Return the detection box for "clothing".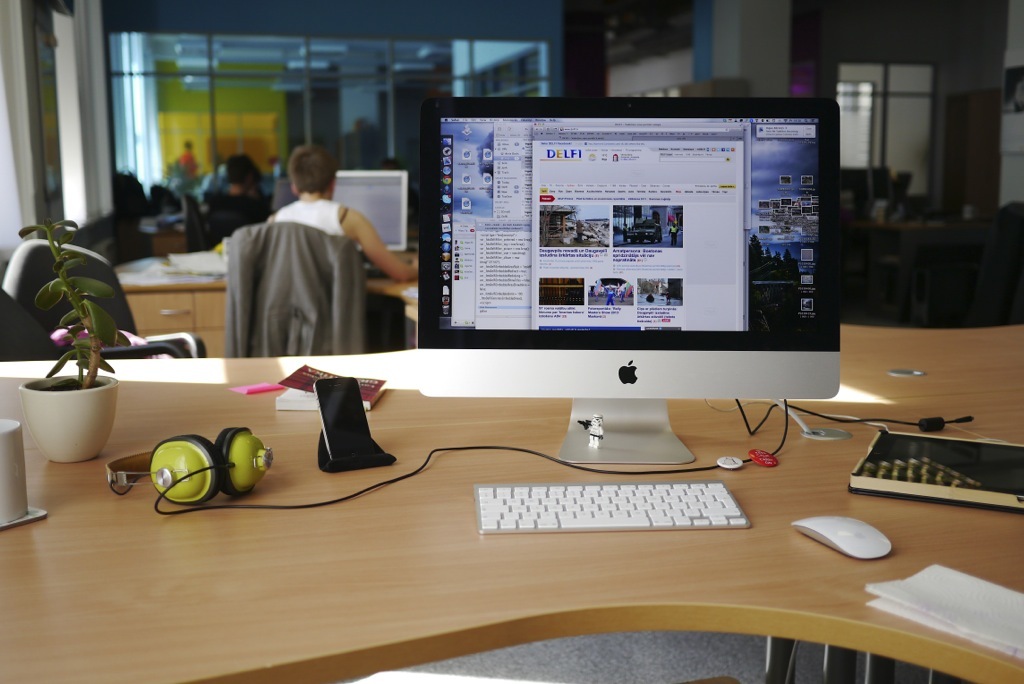
locate(276, 192, 350, 237).
